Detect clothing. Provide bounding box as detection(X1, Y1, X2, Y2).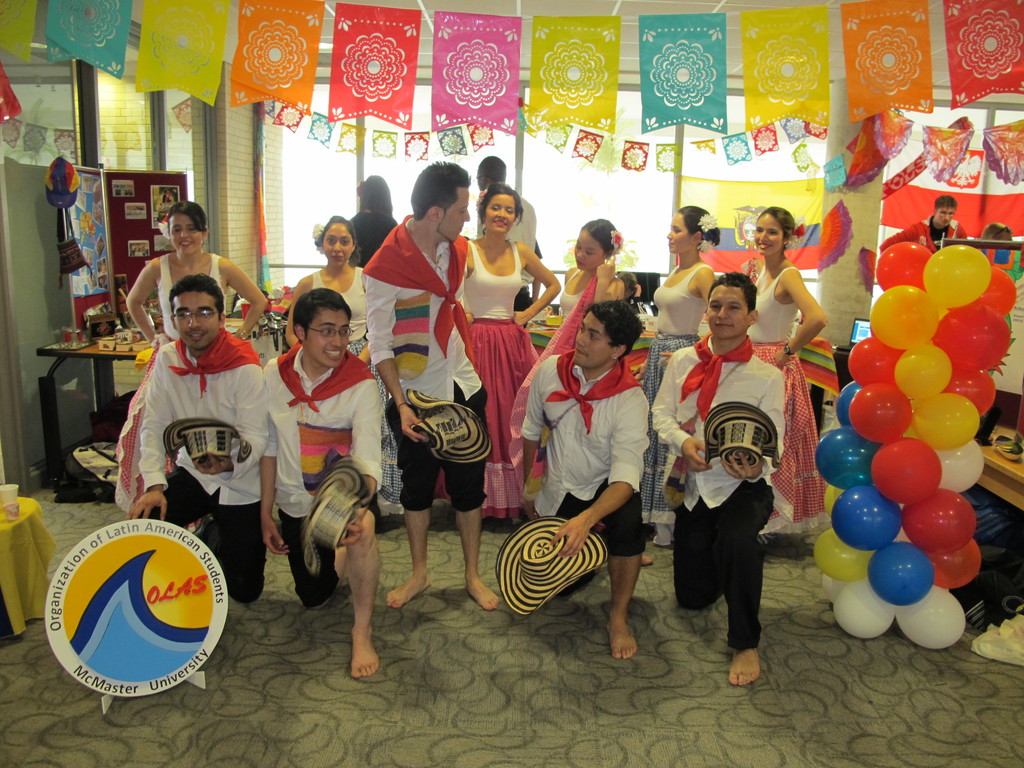
detection(511, 339, 650, 568).
